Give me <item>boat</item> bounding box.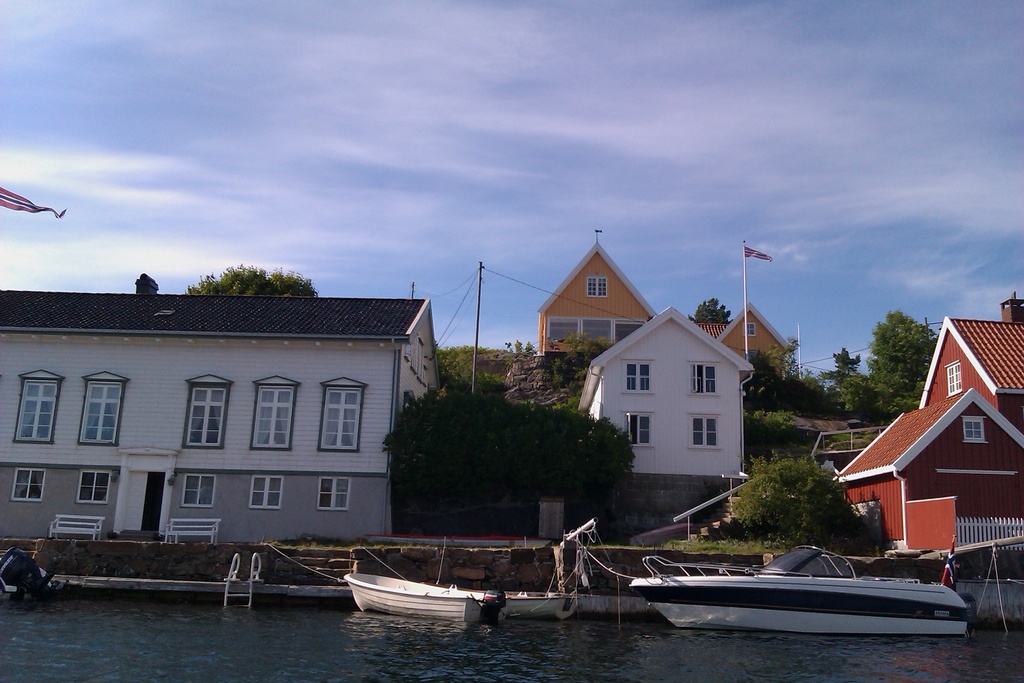
(339, 563, 505, 626).
